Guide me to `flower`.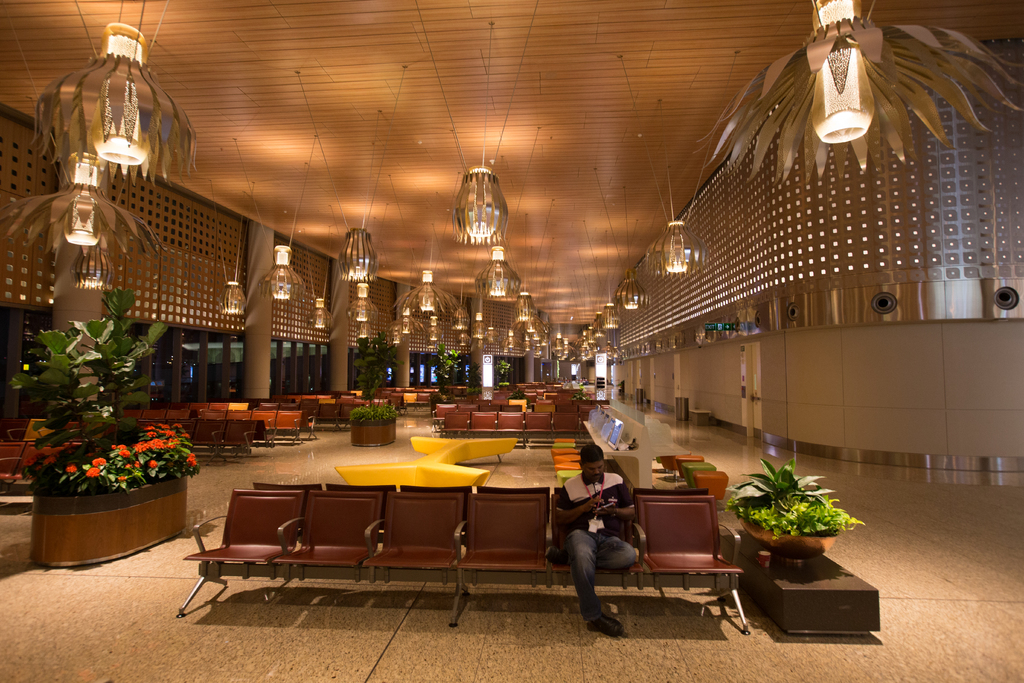
Guidance: pyautogui.locateOnScreen(116, 474, 129, 483).
